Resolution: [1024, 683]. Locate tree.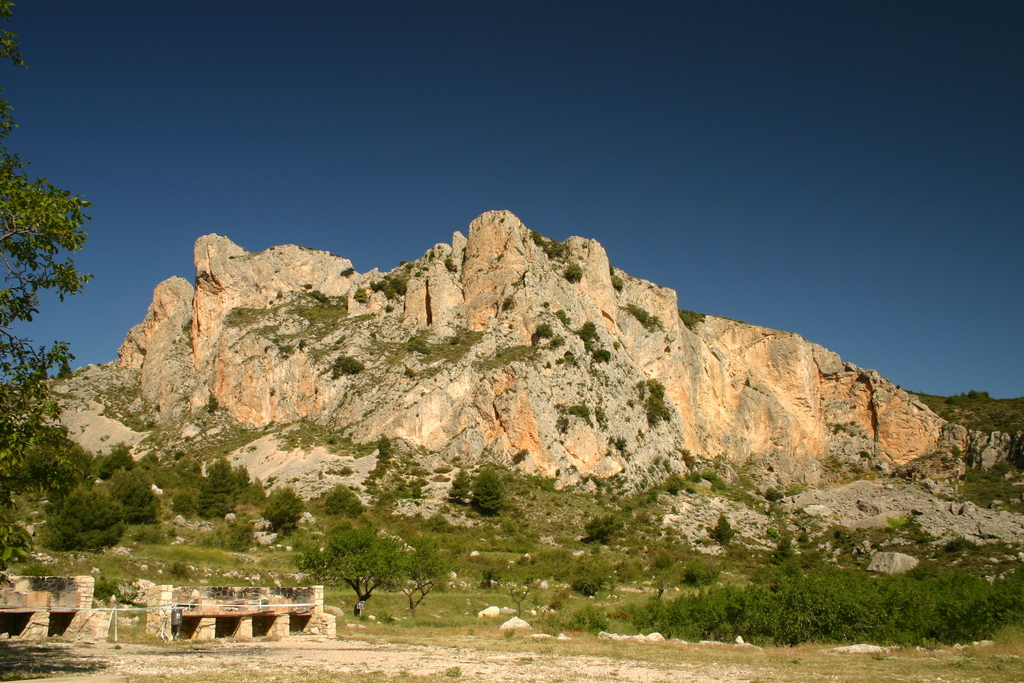
crop(259, 483, 307, 530).
